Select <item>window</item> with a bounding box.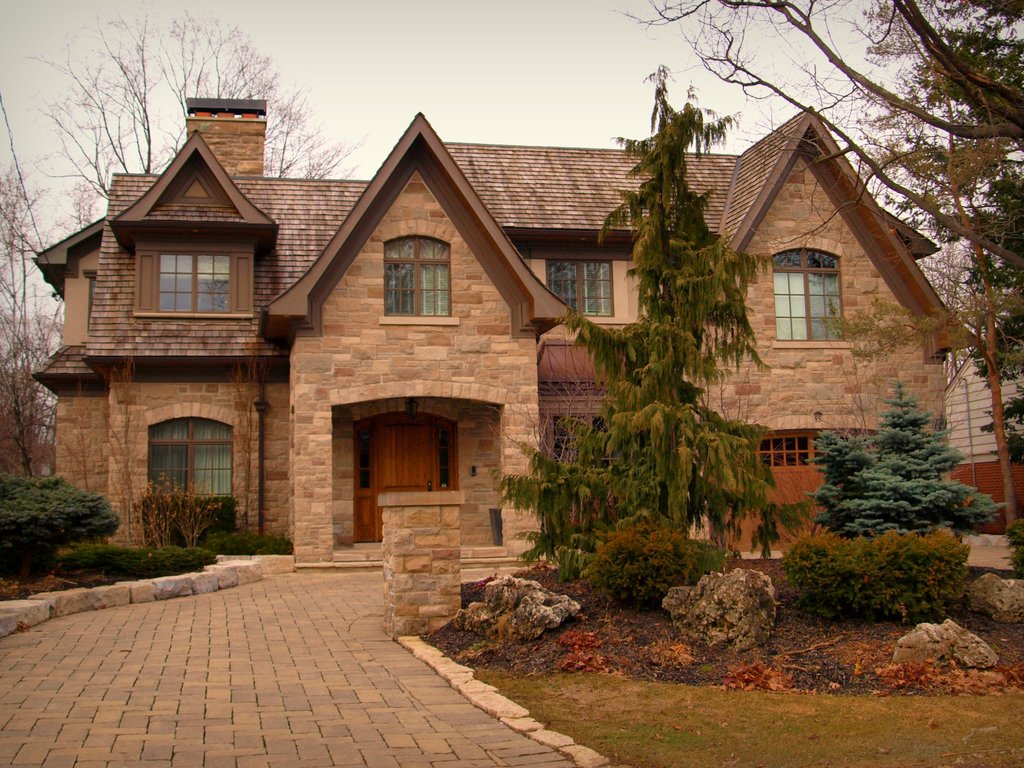
l=133, t=241, r=264, b=324.
